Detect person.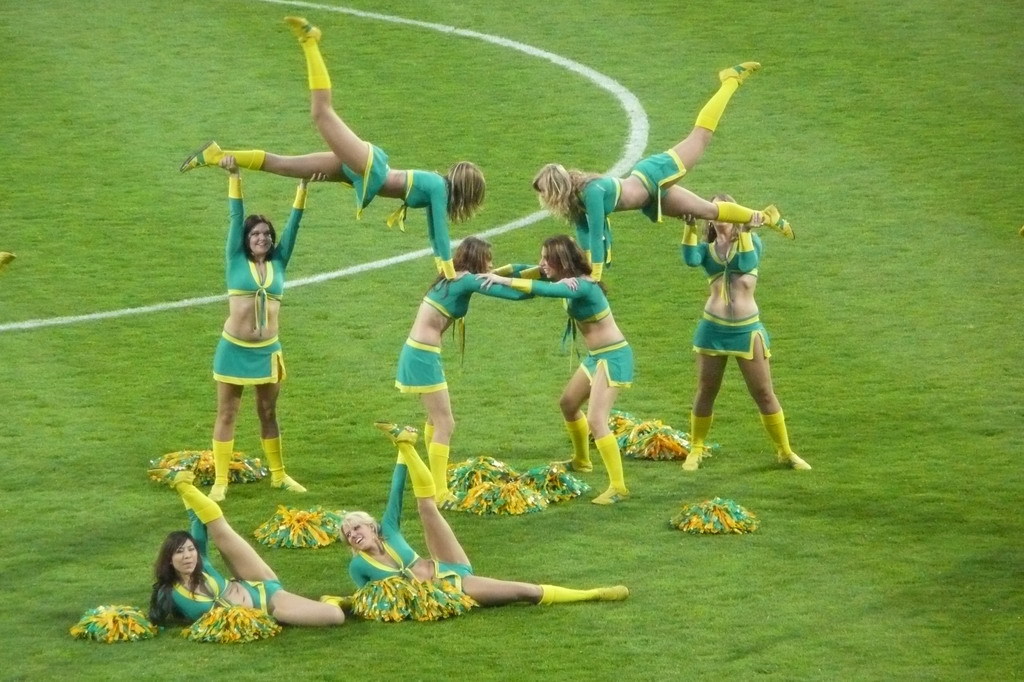
Detected at rect(179, 16, 492, 277).
